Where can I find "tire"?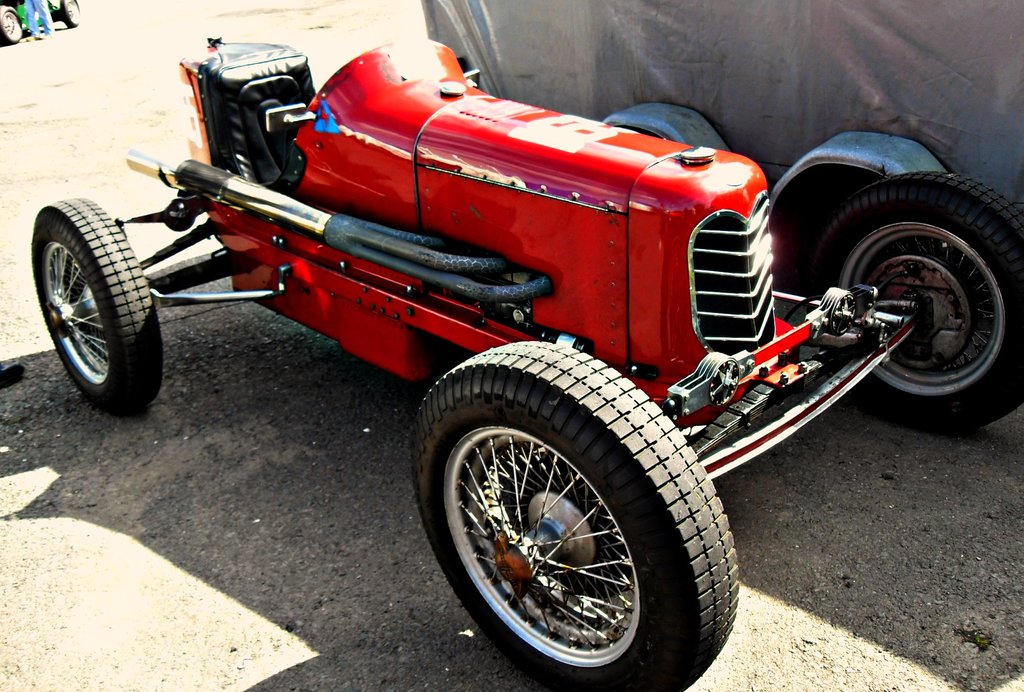
You can find it at [left=812, top=173, right=1023, bottom=433].
